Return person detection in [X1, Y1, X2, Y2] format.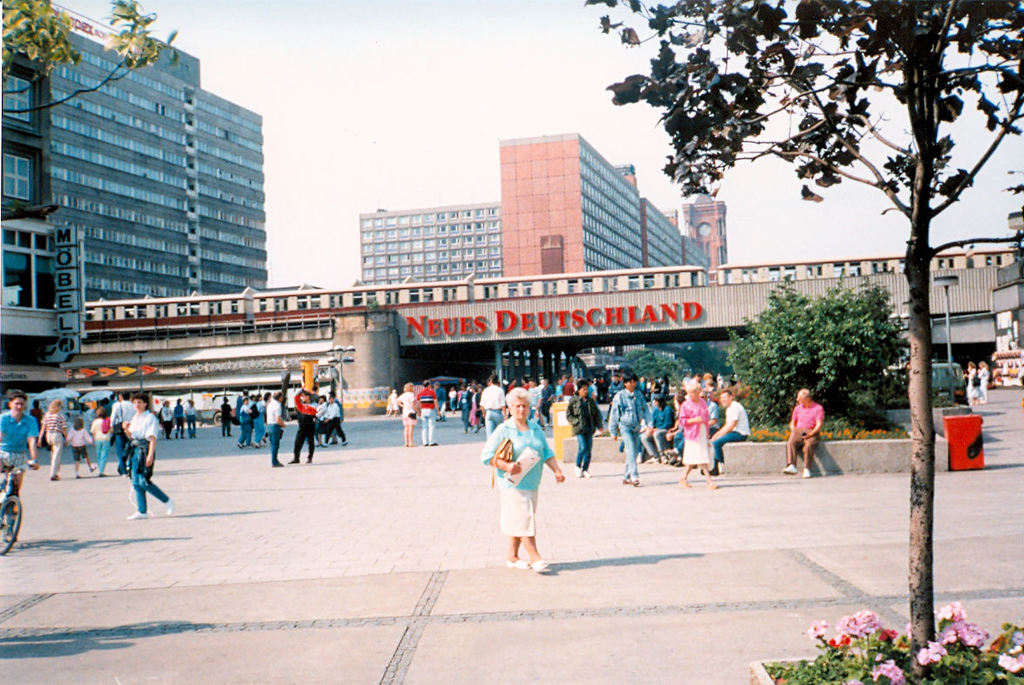
[467, 377, 479, 431].
